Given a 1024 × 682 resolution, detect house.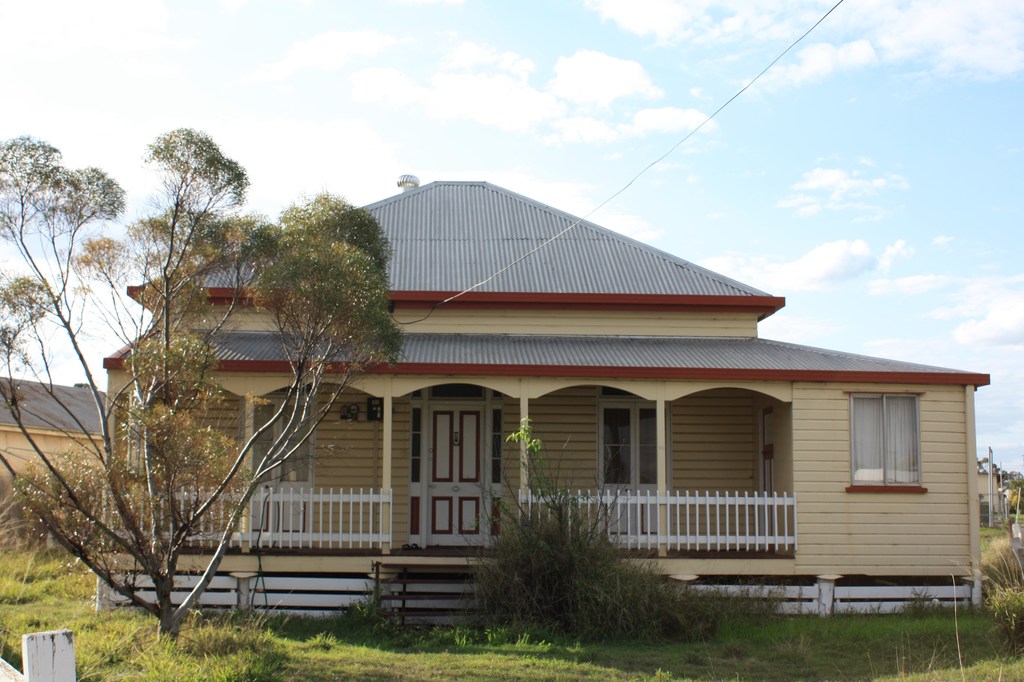
select_region(102, 181, 994, 602).
